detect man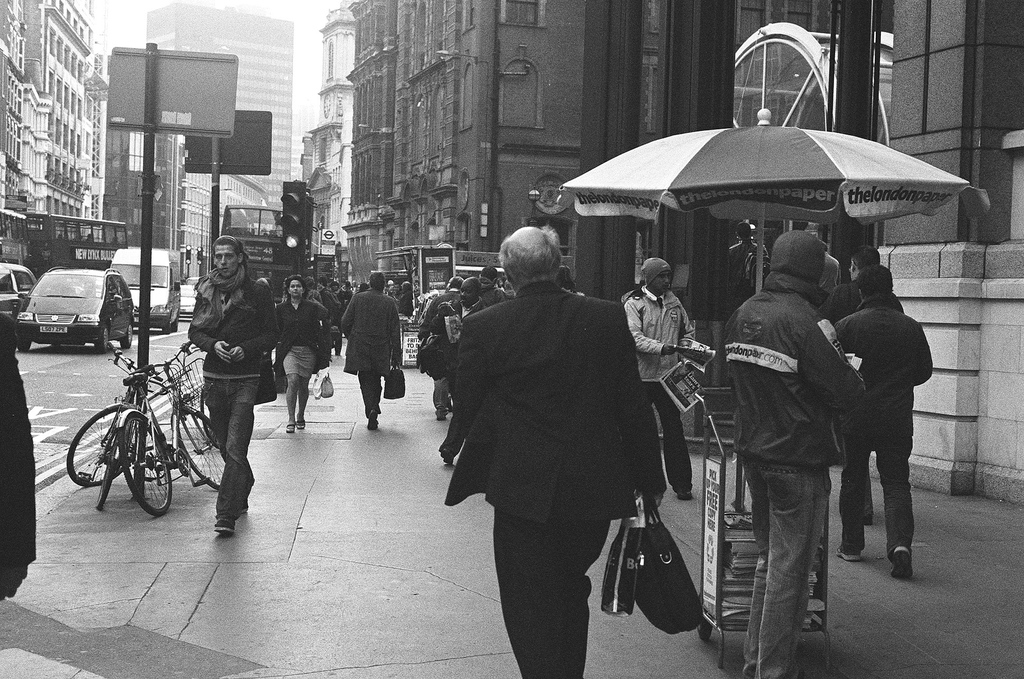
rect(724, 228, 868, 678)
